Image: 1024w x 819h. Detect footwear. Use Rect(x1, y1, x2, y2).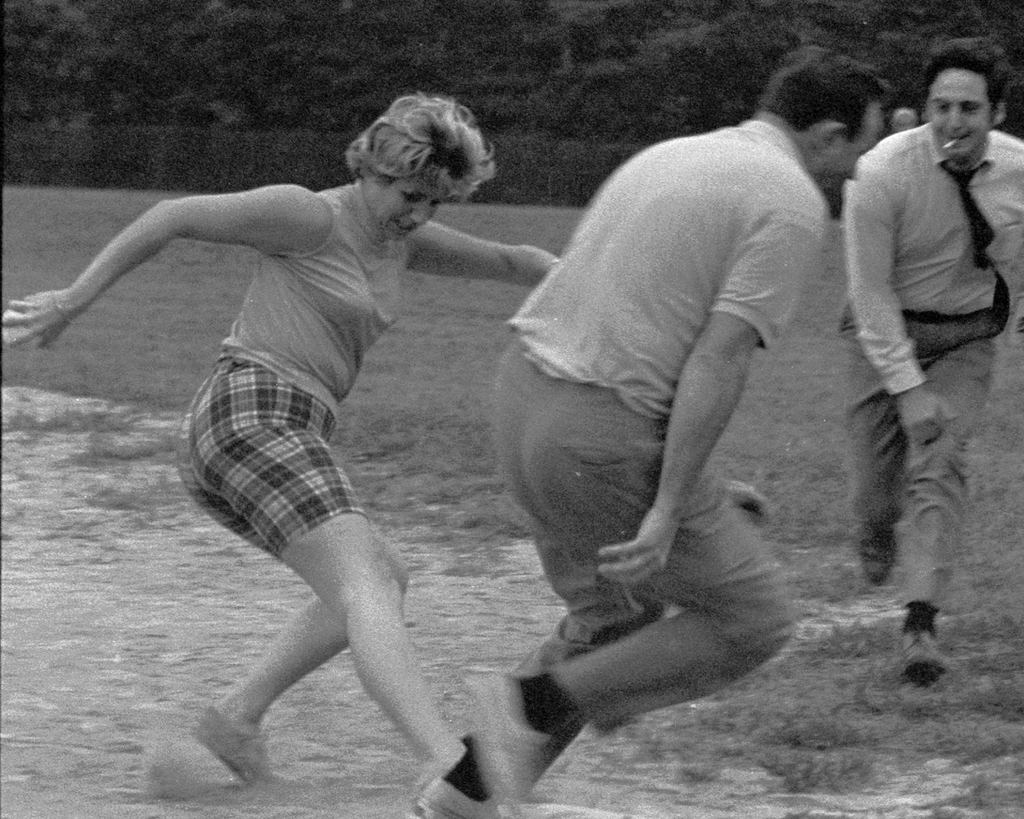
Rect(855, 522, 905, 585).
